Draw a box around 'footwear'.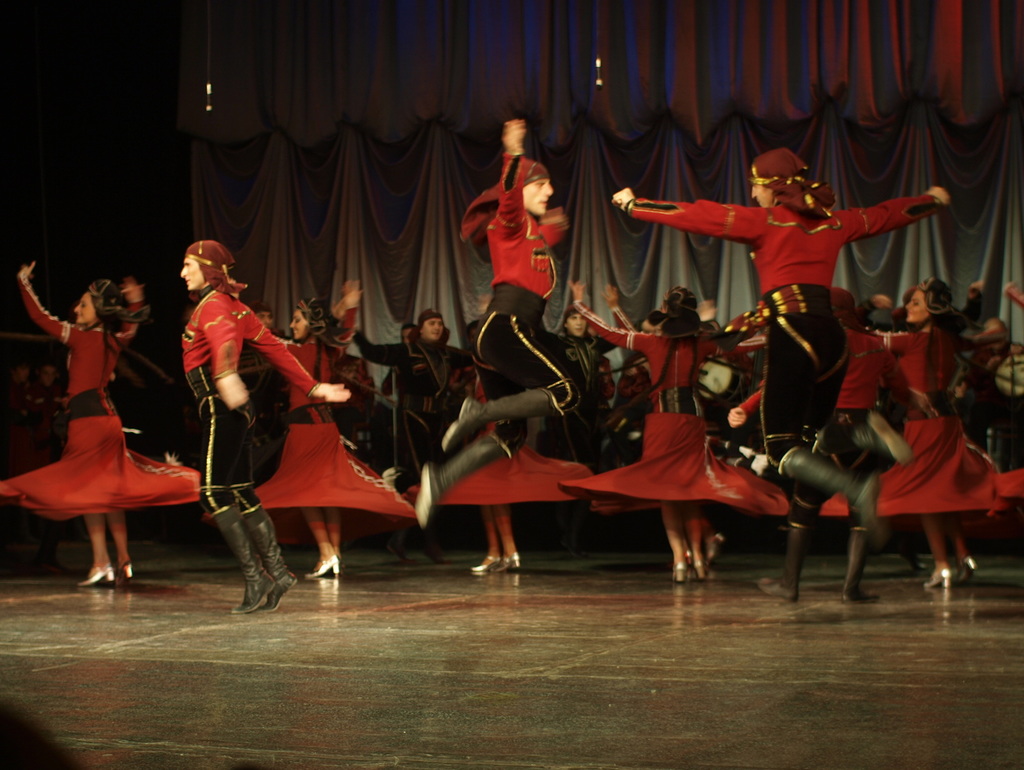
246/505/298/612.
